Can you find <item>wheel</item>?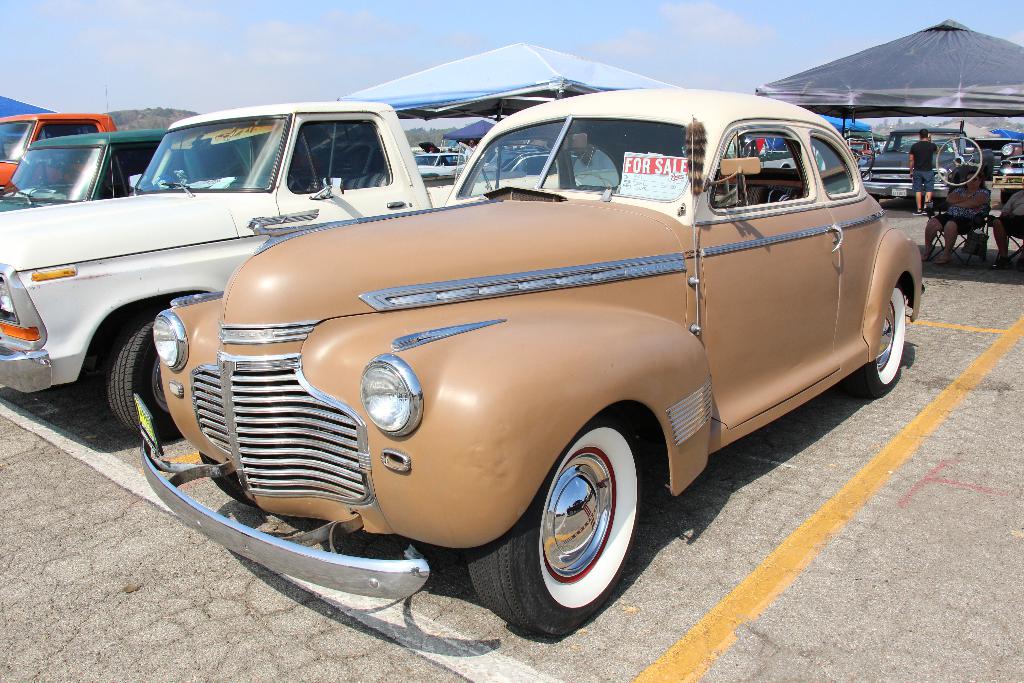
Yes, bounding box: (left=844, top=282, right=907, bottom=401).
